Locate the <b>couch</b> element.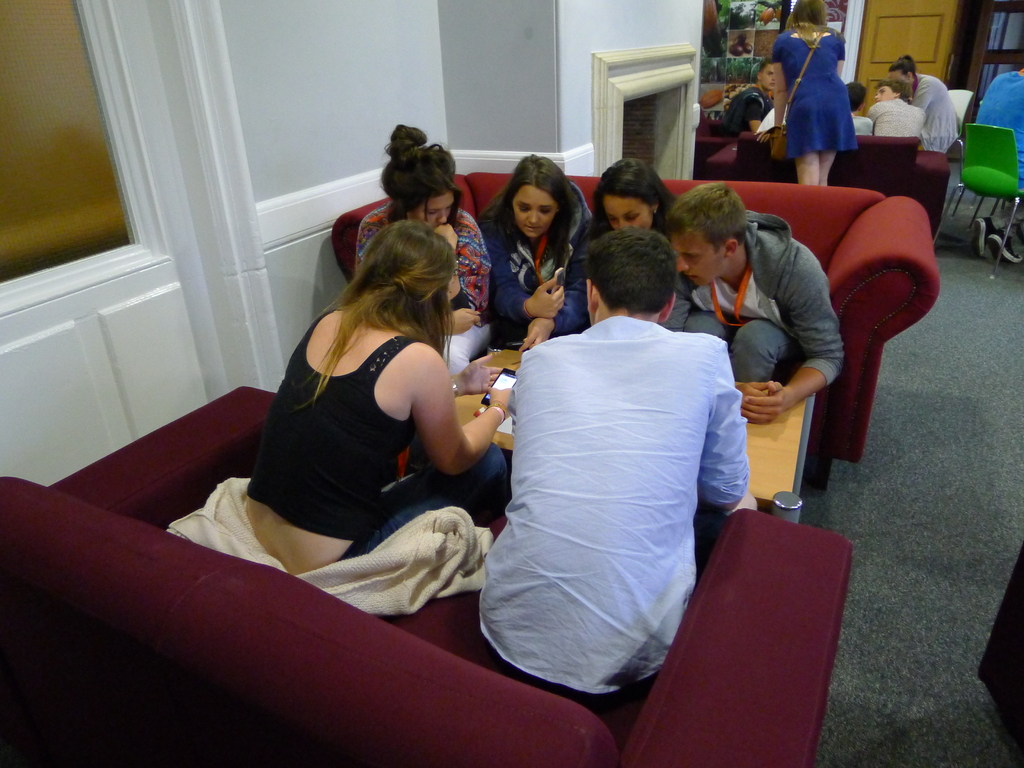
Element bbox: bbox=[332, 163, 945, 491].
